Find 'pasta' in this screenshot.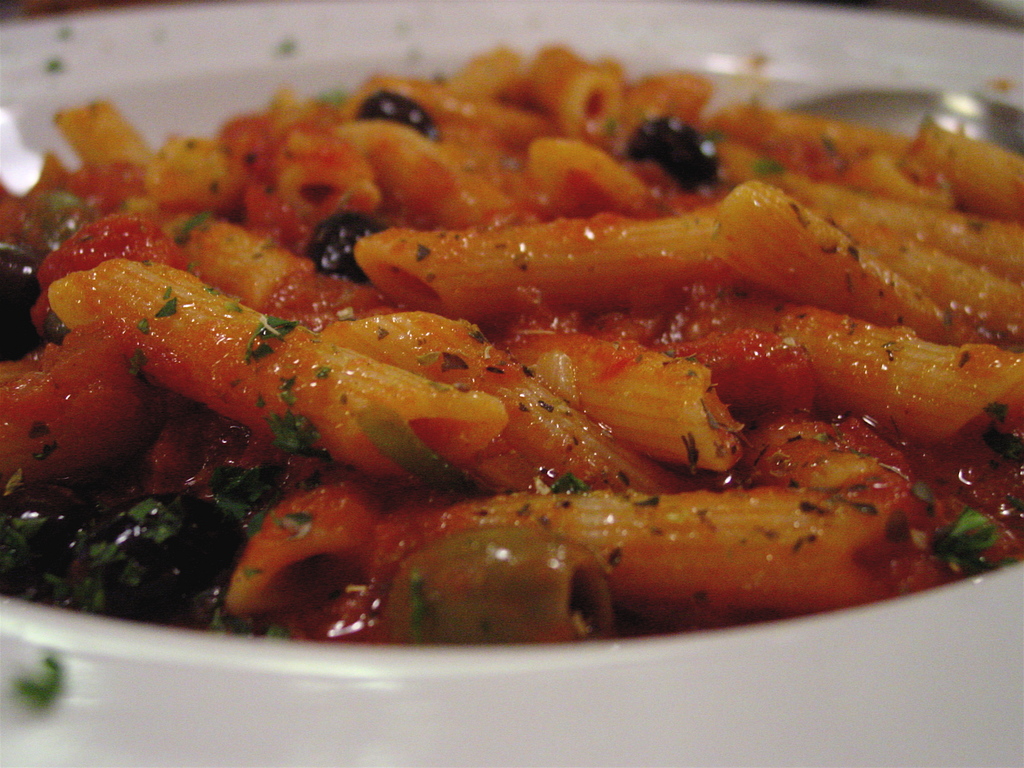
The bounding box for 'pasta' is left=1, top=35, right=1023, bottom=619.
